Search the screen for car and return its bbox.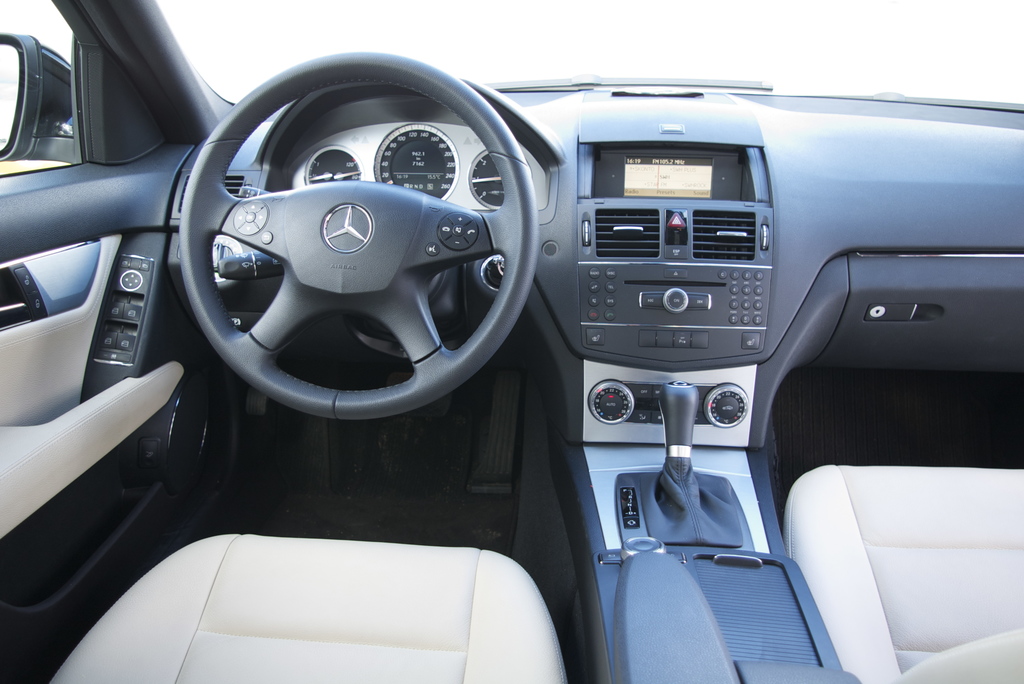
Found: bbox=[31, 29, 968, 683].
